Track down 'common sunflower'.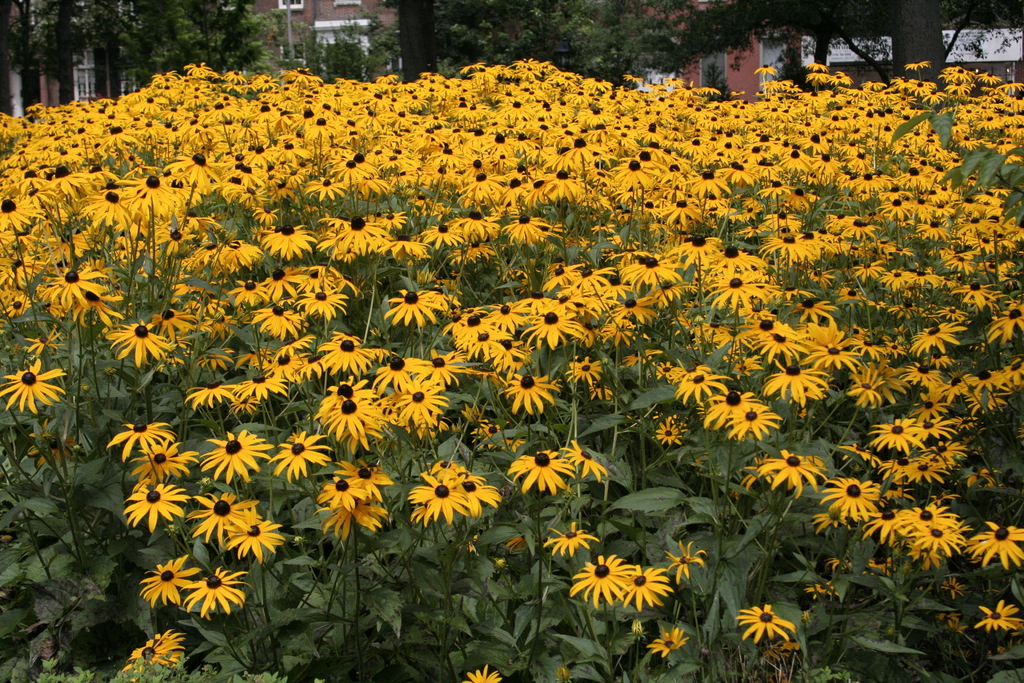
Tracked to <region>734, 604, 783, 642</region>.
